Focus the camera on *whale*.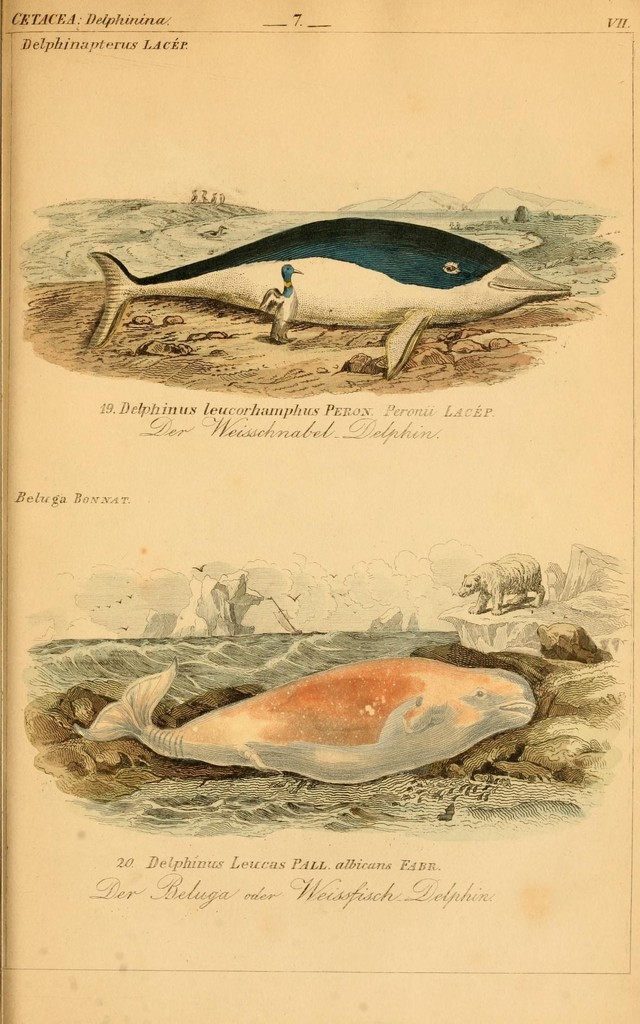
Focus region: [x1=69, y1=659, x2=540, y2=796].
